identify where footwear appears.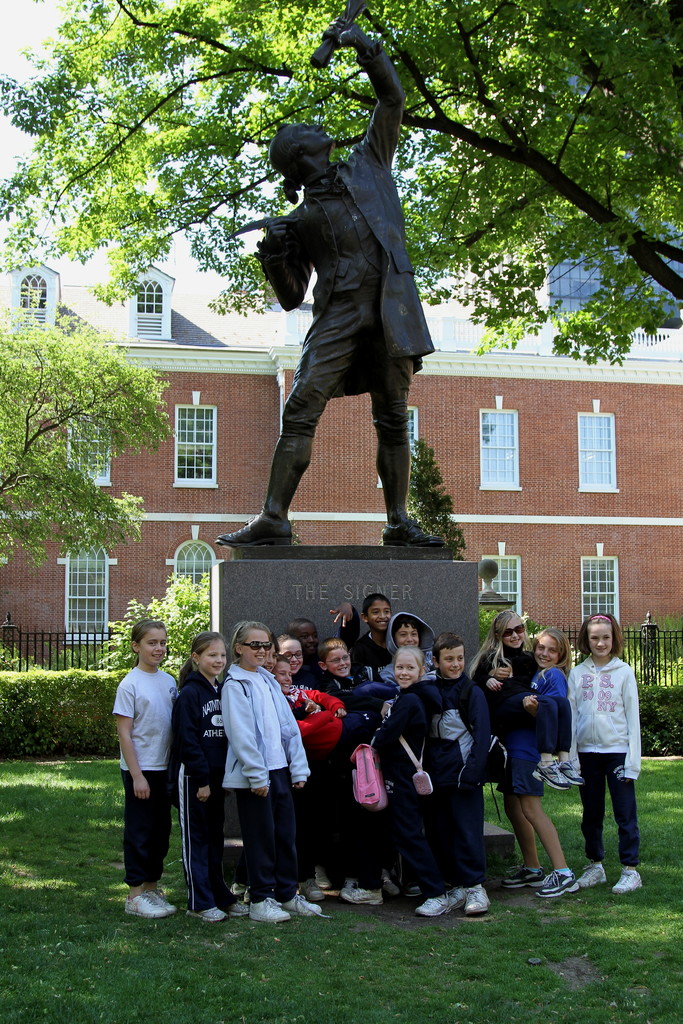
Appears at l=187, t=905, r=226, b=921.
